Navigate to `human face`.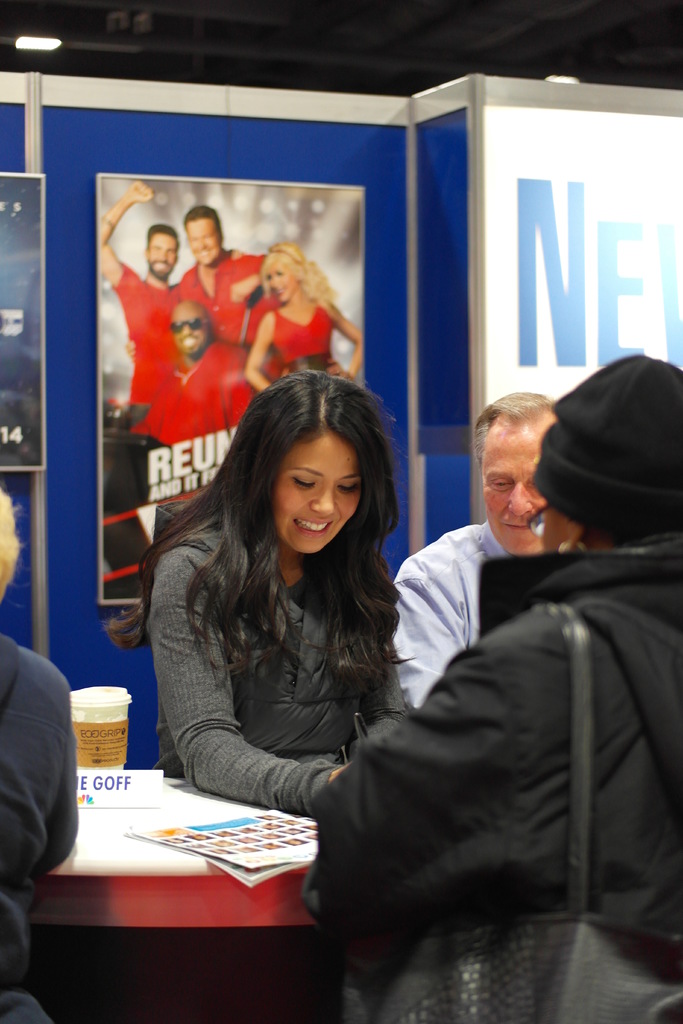
Navigation target: (x1=272, y1=435, x2=377, y2=555).
